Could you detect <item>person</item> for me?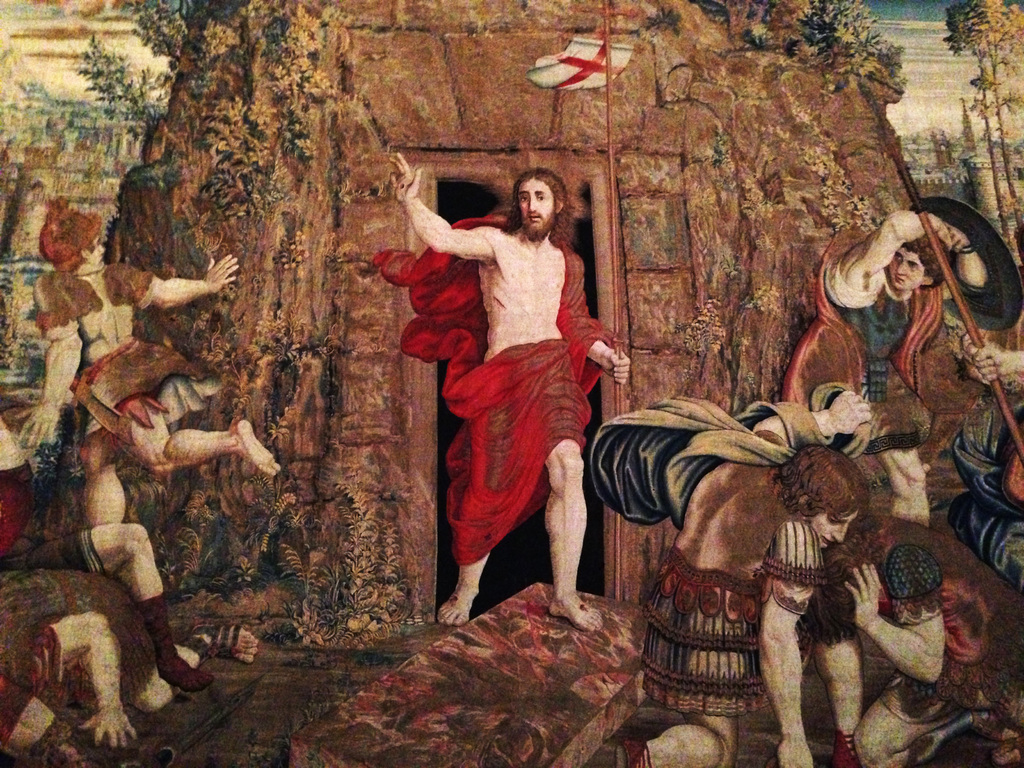
Detection result: [10, 200, 282, 602].
